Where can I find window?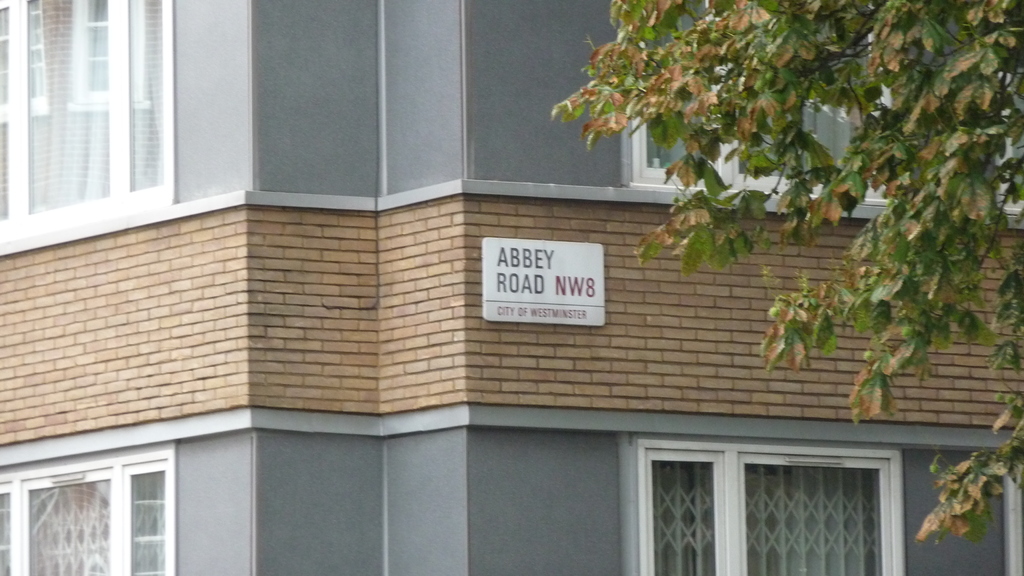
You can find it at 627, 0, 1023, 214.
